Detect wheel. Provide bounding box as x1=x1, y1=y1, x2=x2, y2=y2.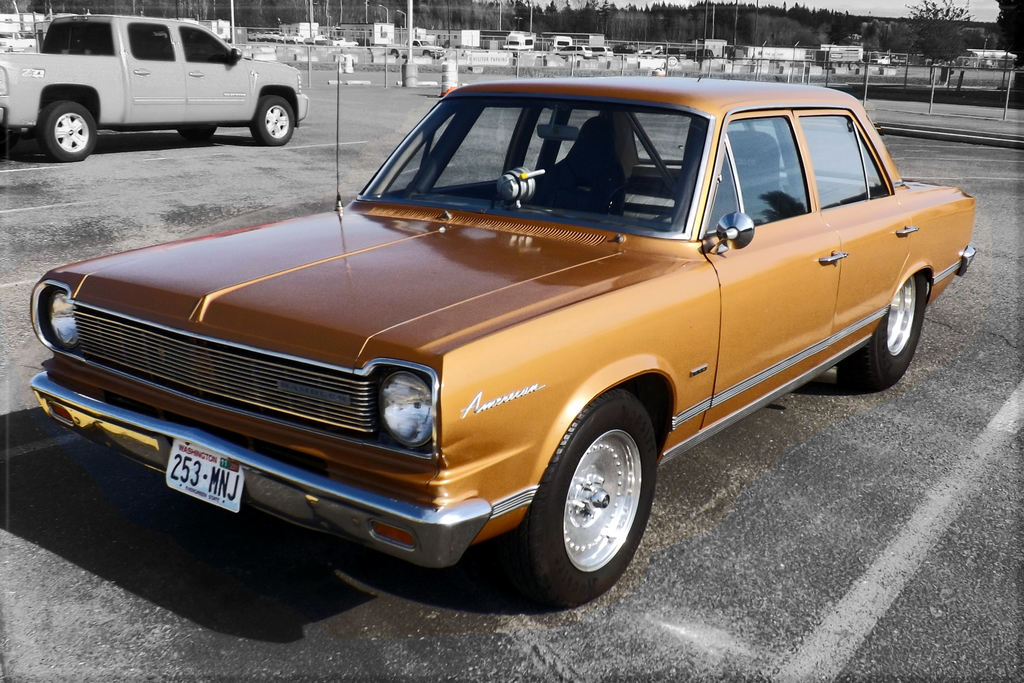
x1=507, y1=389, x2=659, y2=605.
